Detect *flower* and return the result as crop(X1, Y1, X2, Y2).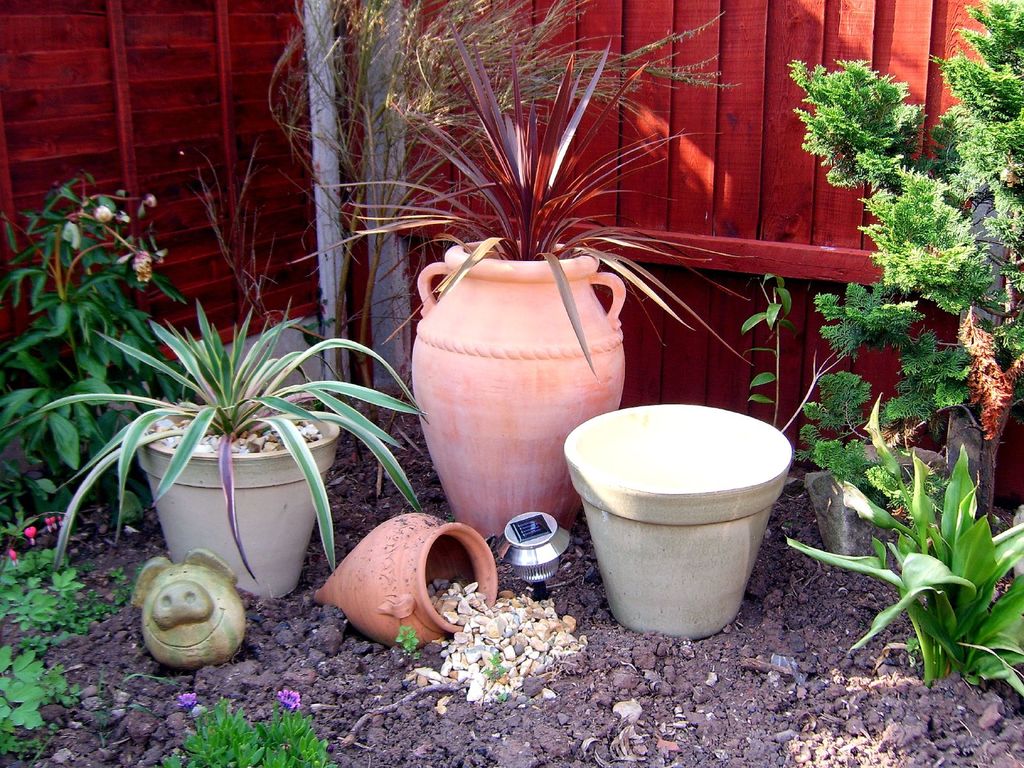
crop(22, 528, 37, 540).
